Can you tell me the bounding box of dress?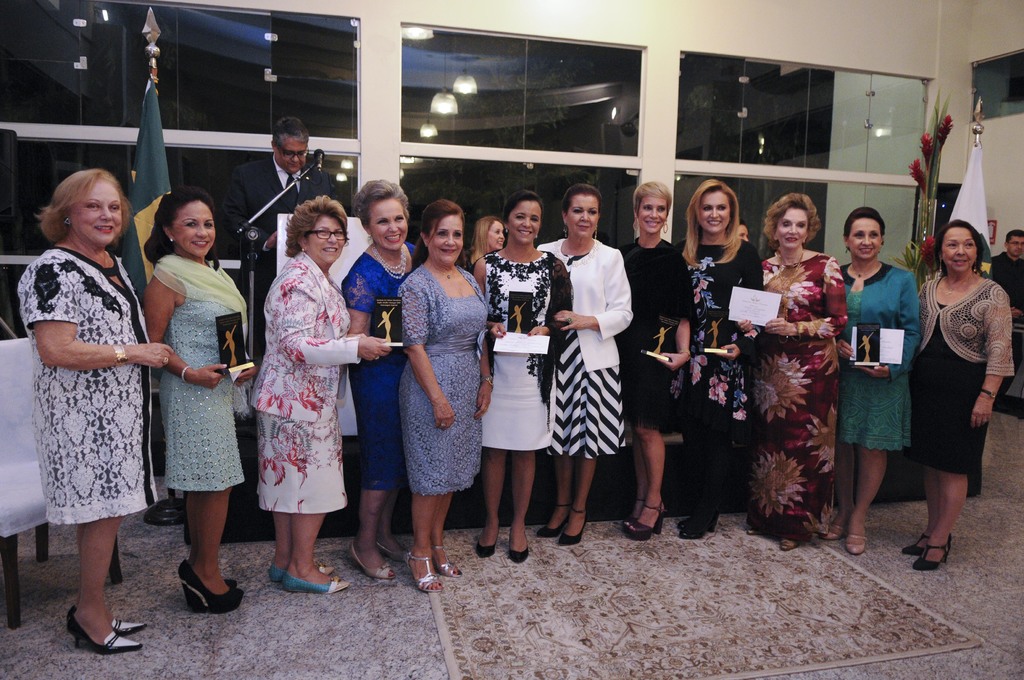
[x1=161, y1=279, x2=250, y2=492].
